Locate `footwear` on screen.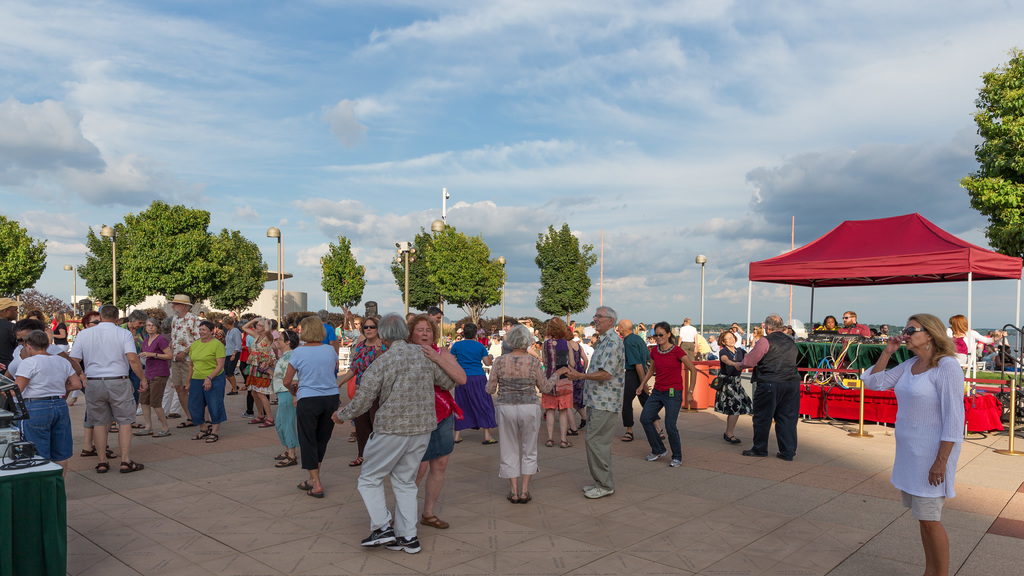
On screen at x1=129 y1=423 x2=143 y2=428.
